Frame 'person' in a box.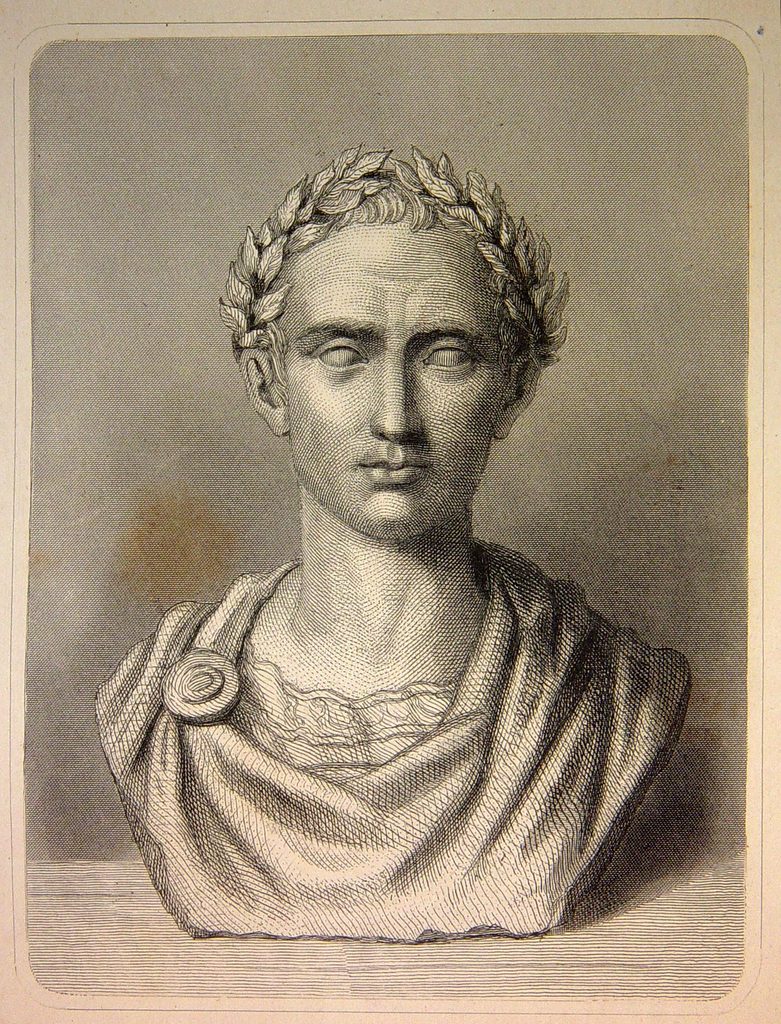
94/138/693/941.
